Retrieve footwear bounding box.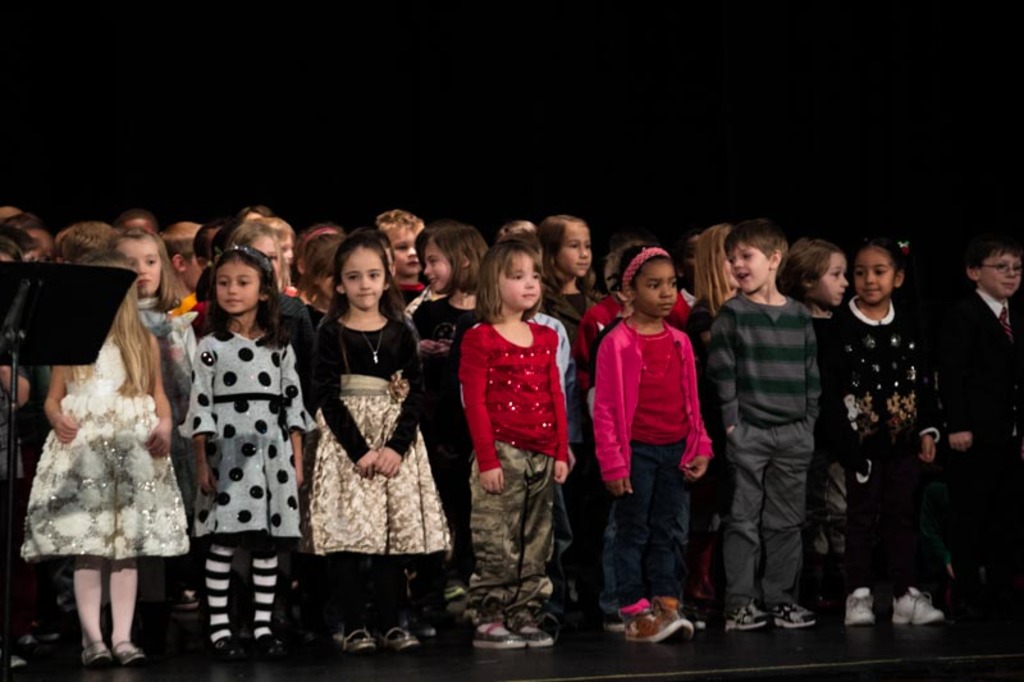
Bounding box: x1=378, y1=627, x2=417, y2=653.
